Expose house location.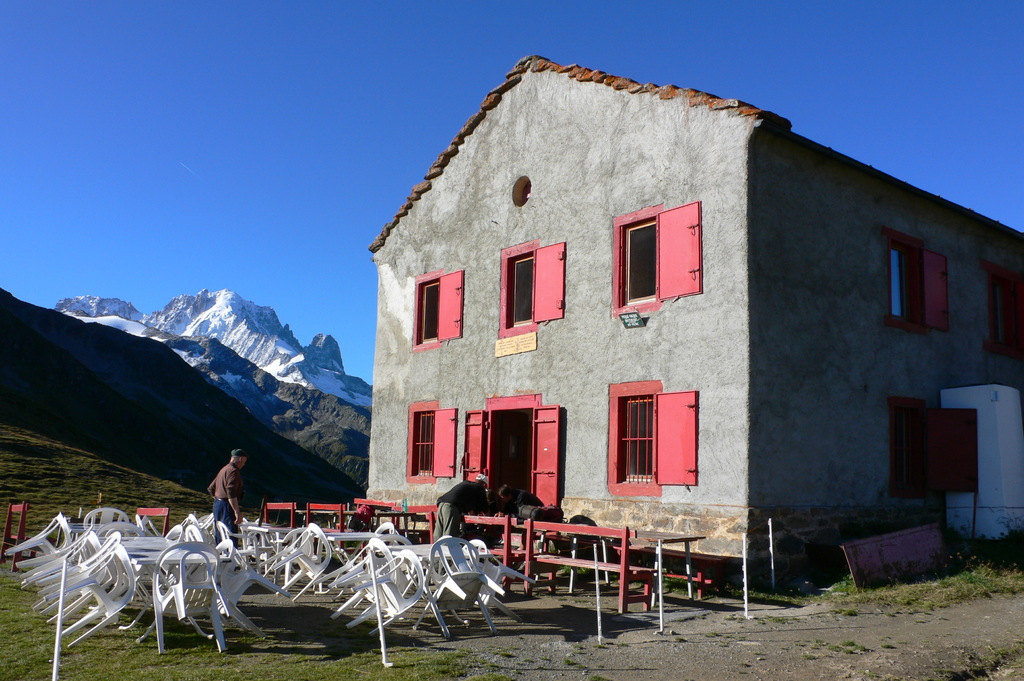
Exposed at 381 119 873 599.
